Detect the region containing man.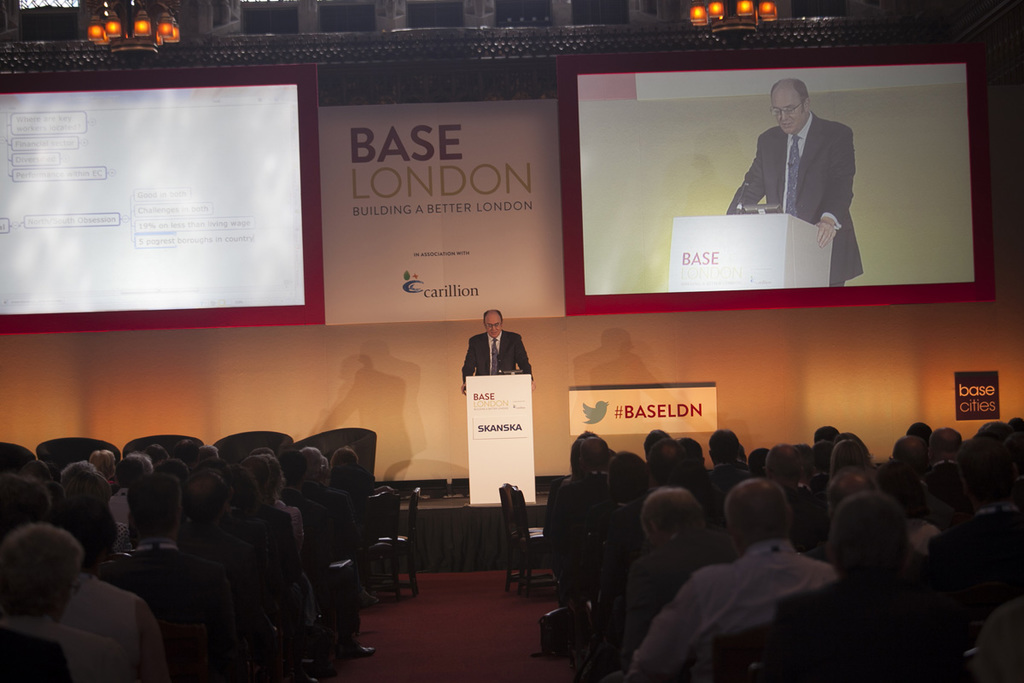
pyautogui.locateOnScreen(465, 309, 535, 382).
